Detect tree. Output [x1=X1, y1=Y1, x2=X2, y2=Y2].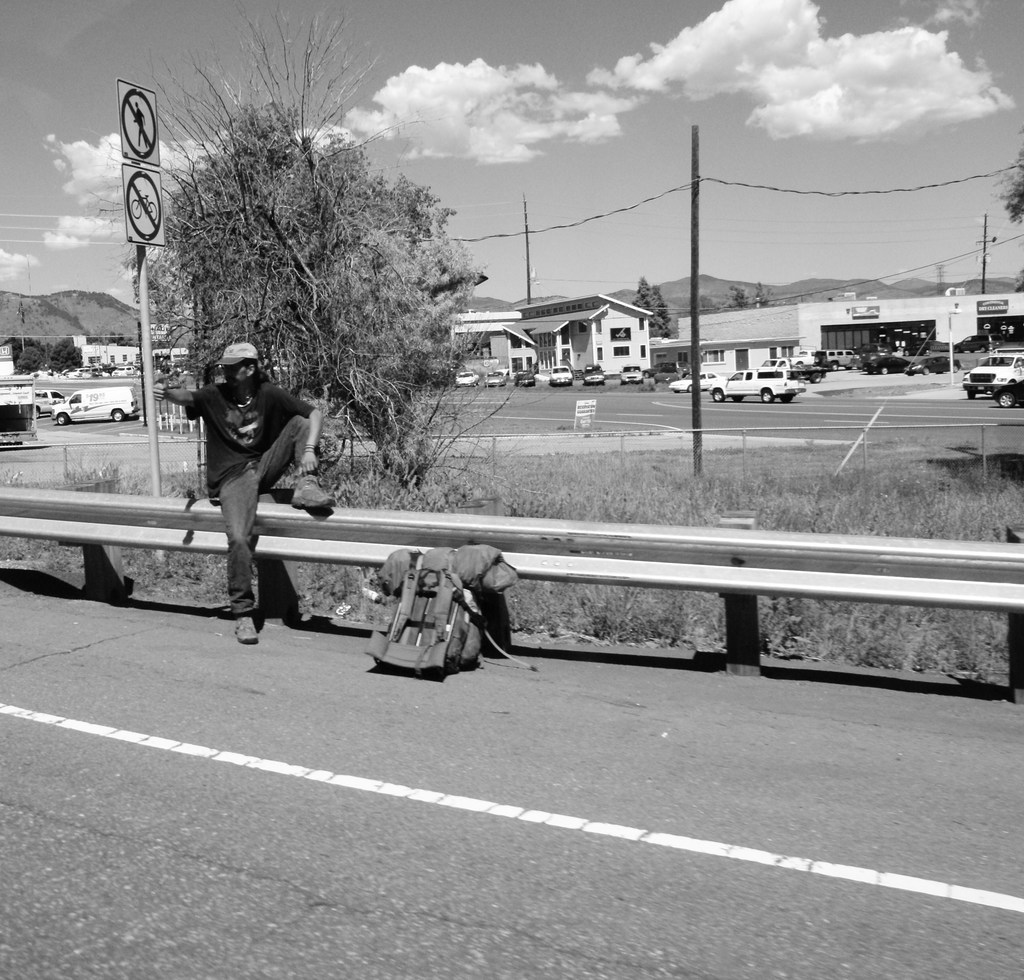
[x1=628, y1=280, x2=674, y2=344].
